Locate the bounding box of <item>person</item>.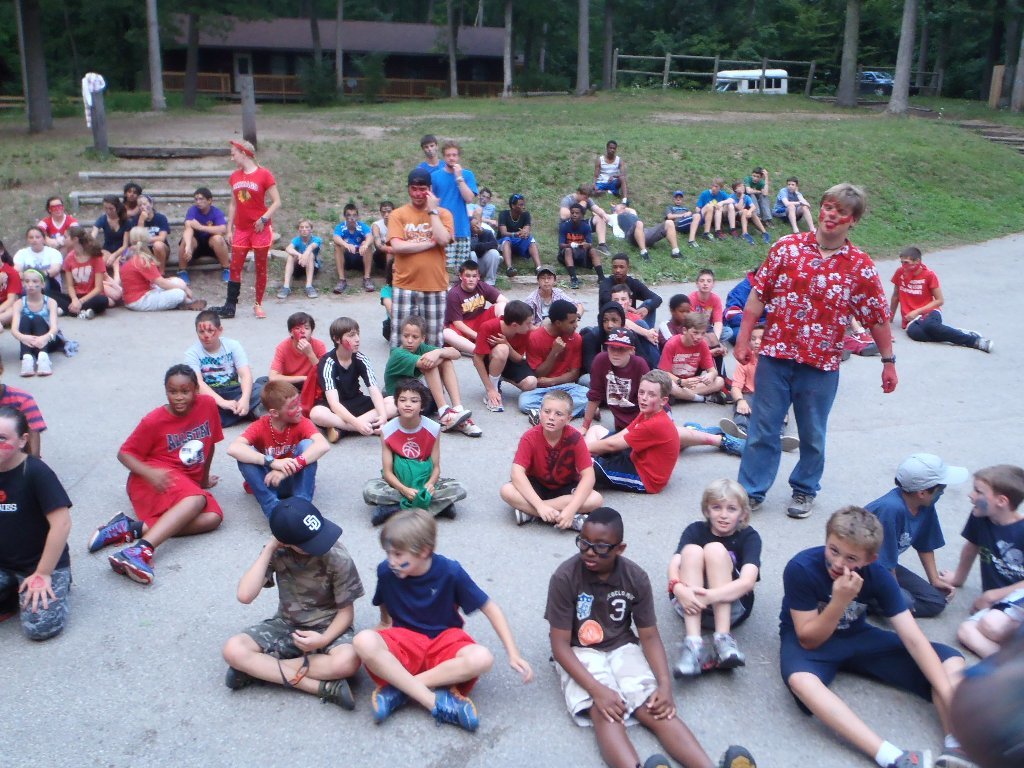
Bounding box: Rect(1, 262, 77, 376).
